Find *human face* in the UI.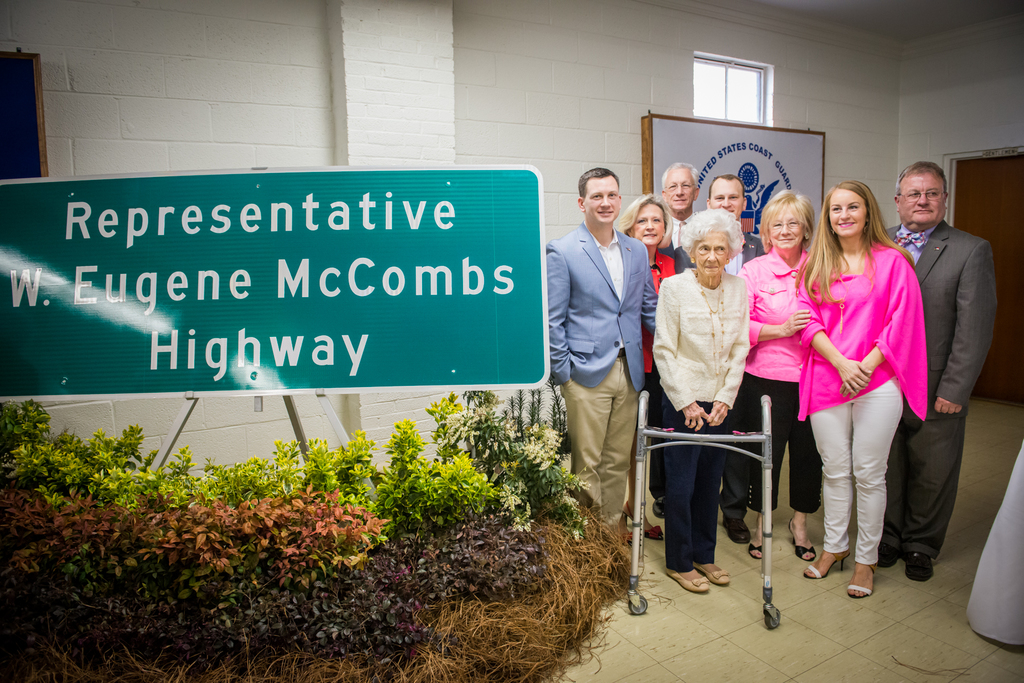
UI element at (left=664, top=165, right=697, bottom=215).
